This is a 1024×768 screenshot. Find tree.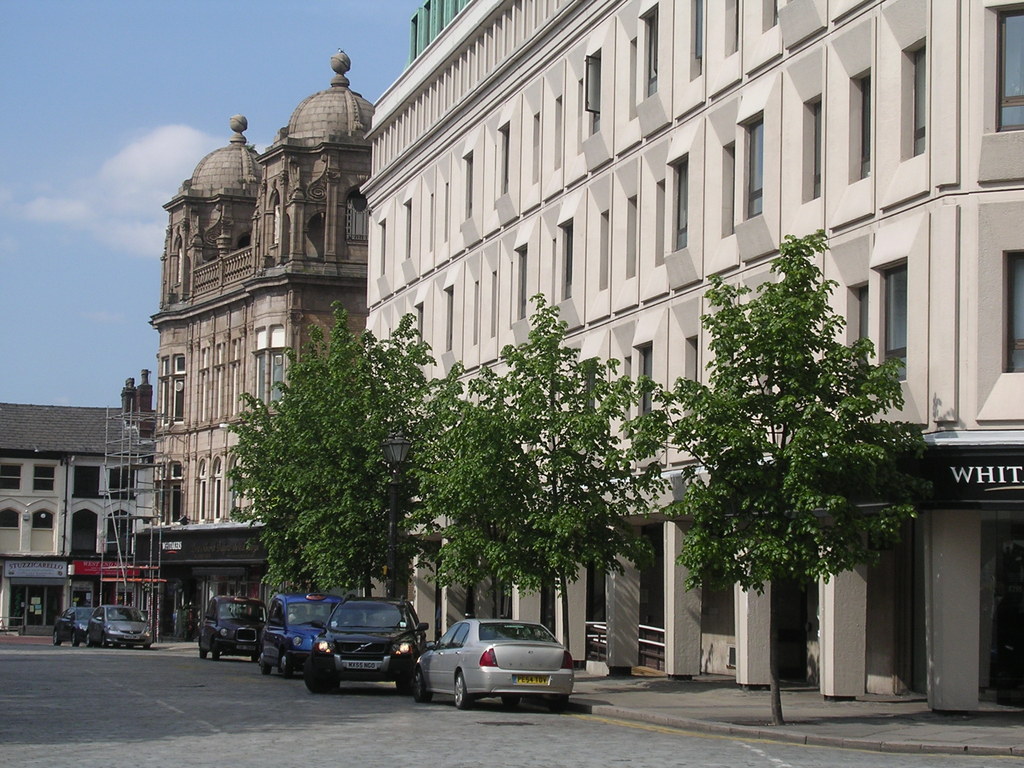
Bounding box: [left=410, top=289, right=655, bottom=648].
